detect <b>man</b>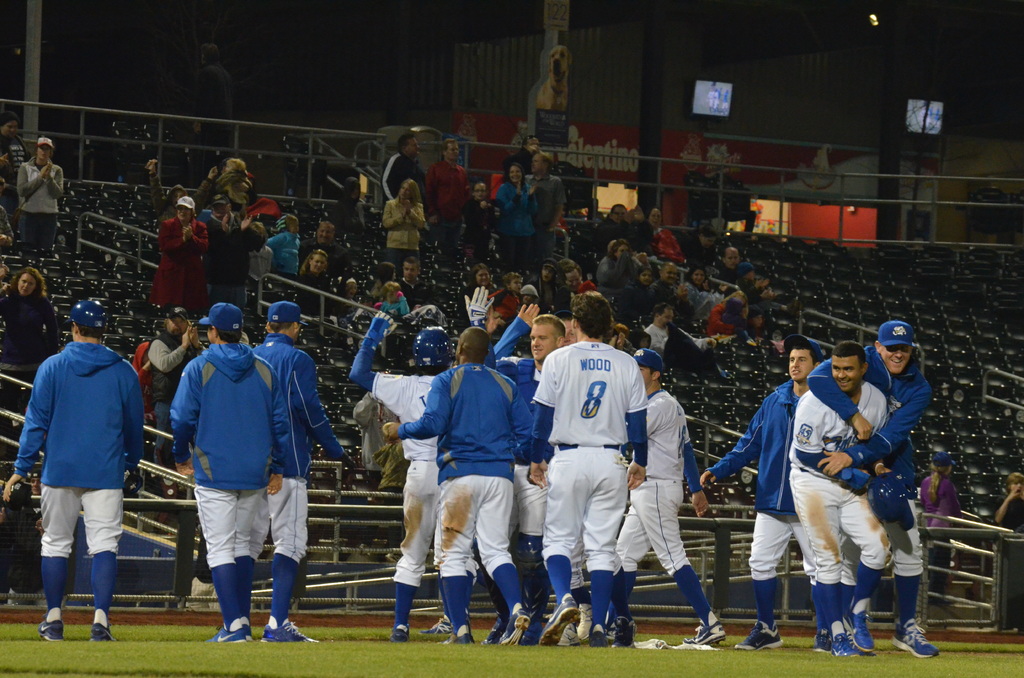
detection(422, 136, 471, 264)
